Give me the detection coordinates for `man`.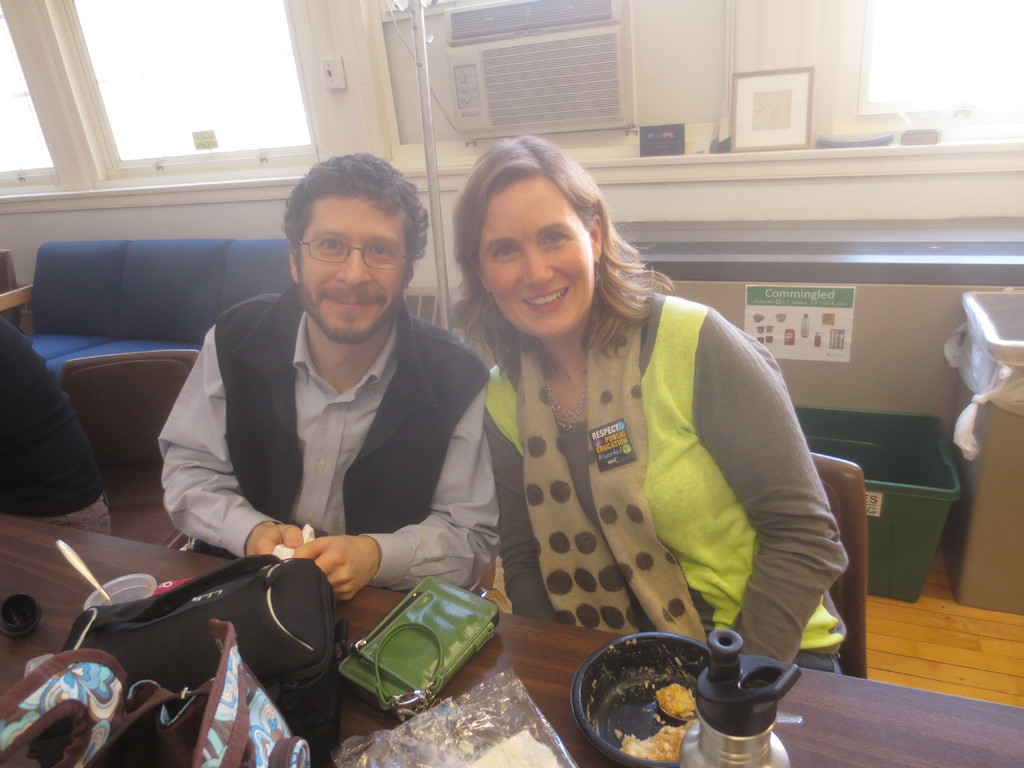
x1=141 y1=176 x2=497 y2=664.
